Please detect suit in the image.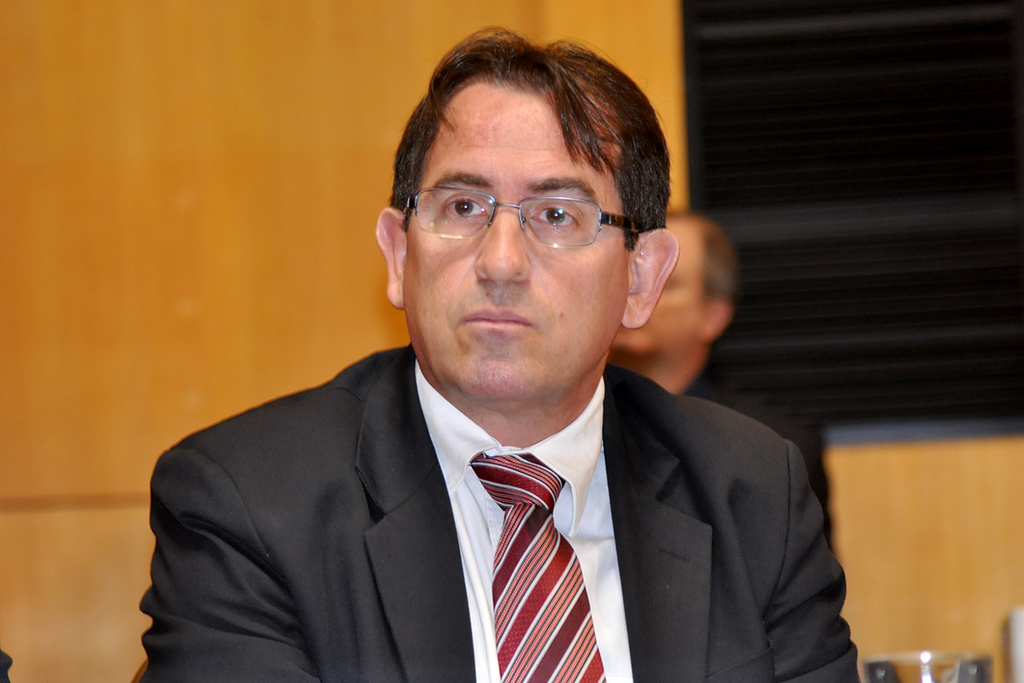
218,323,694,674.
